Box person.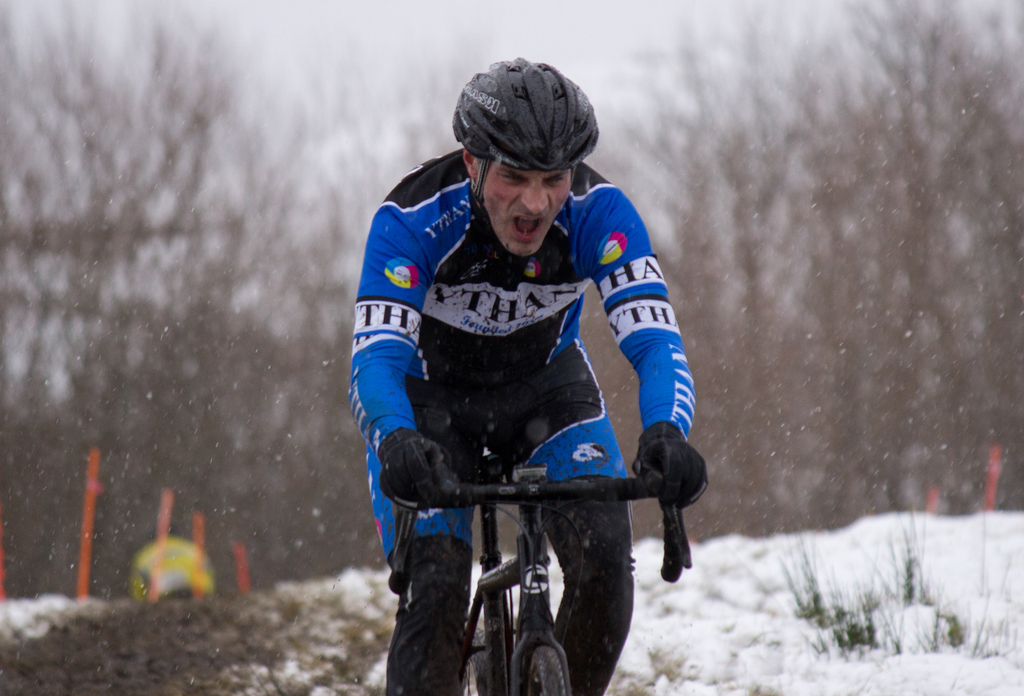
left=124, top=516, right=224, bottom=600.
